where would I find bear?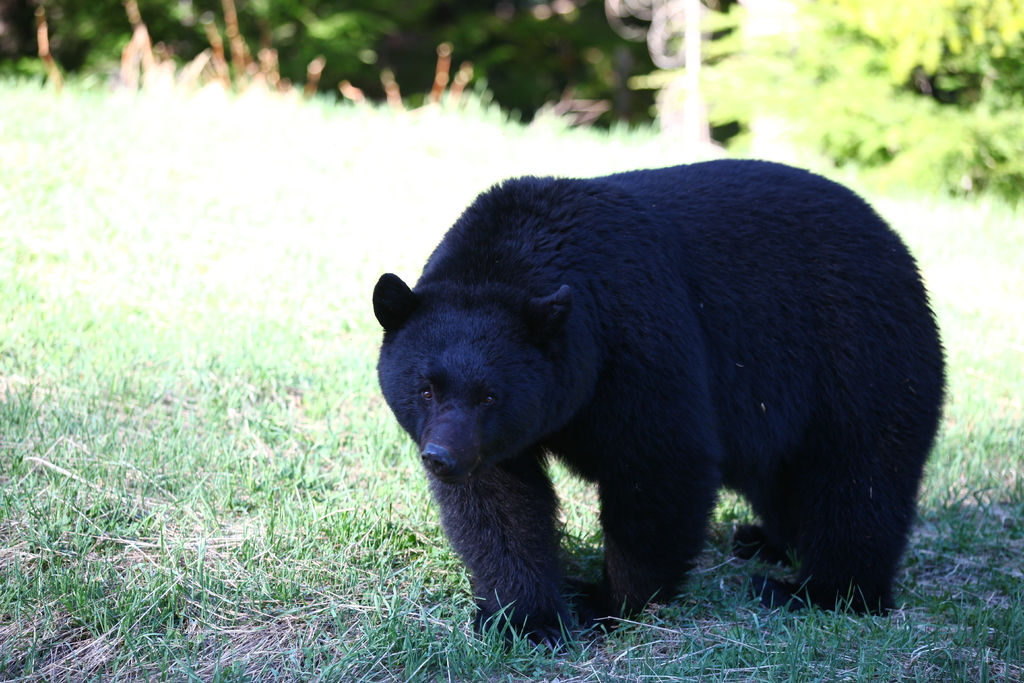
At <region>372, 159, 948, 656</region>.
